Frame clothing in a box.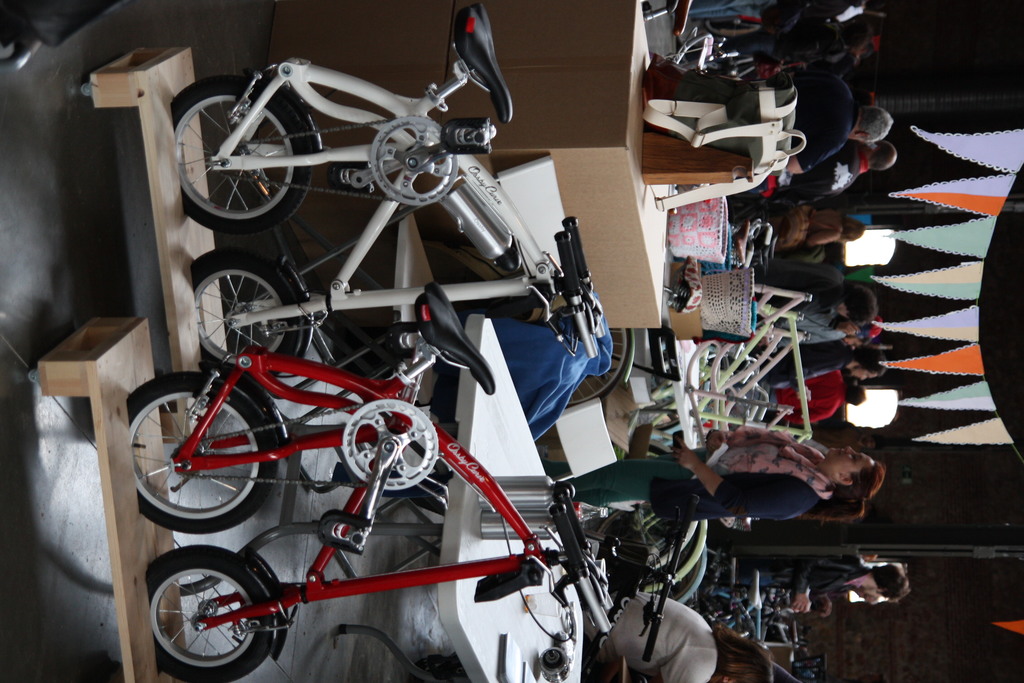
[x1=570, y1=431, x2=837, y2=520].
